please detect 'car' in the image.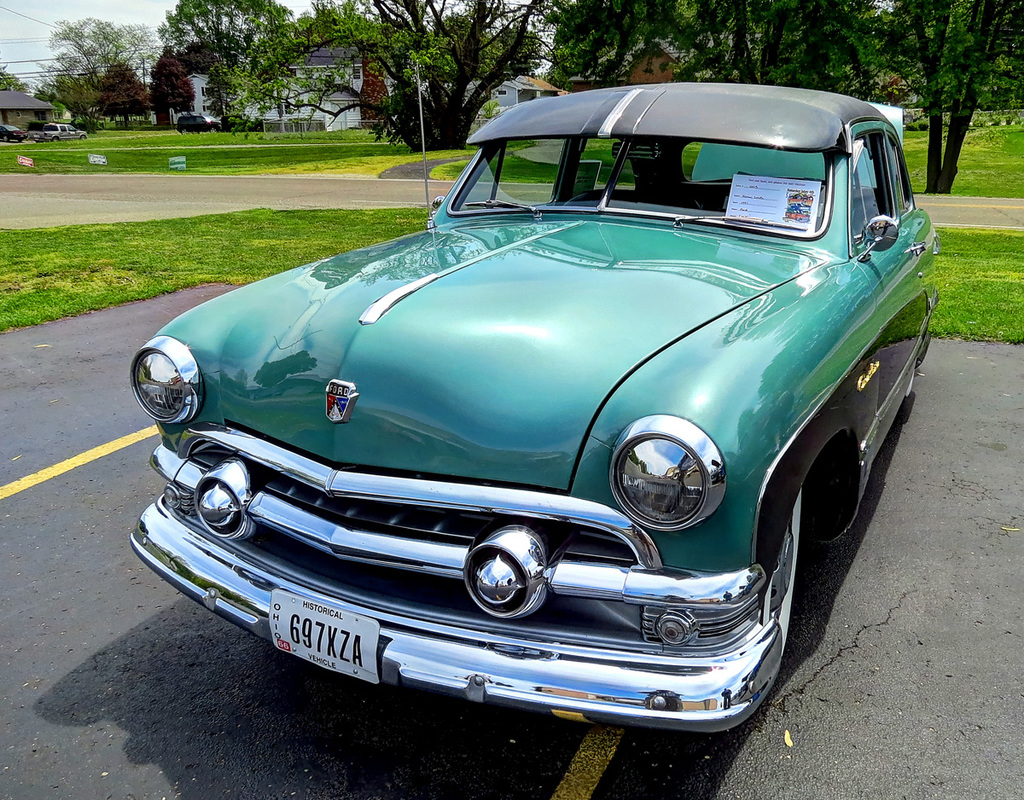
detection(786, 209, 808, 220).
